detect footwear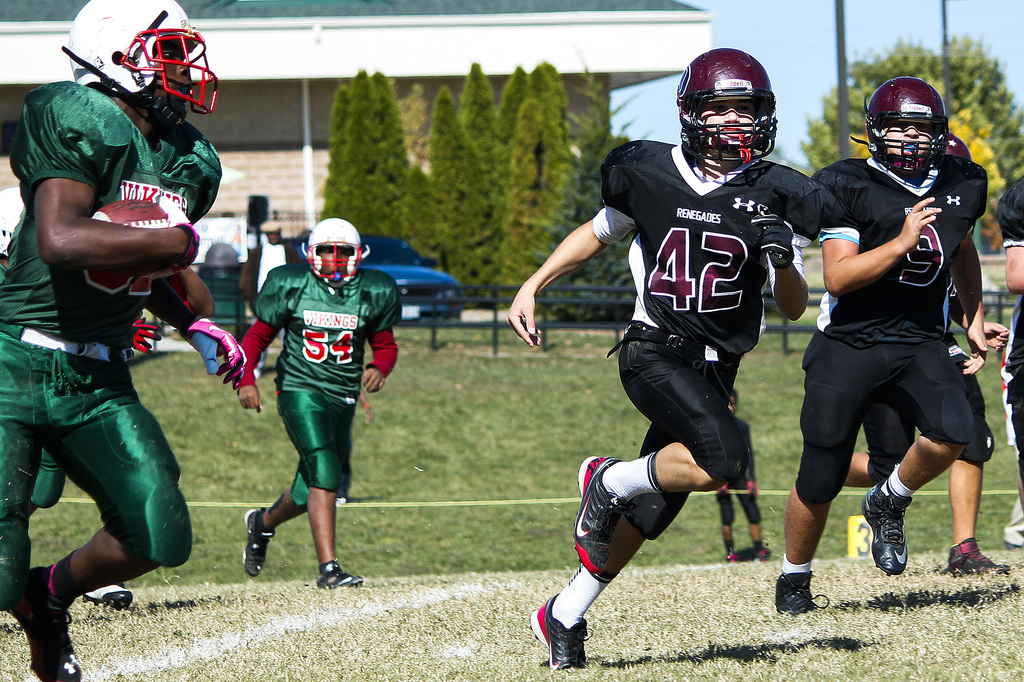
box(79, 585, 134, 608)
